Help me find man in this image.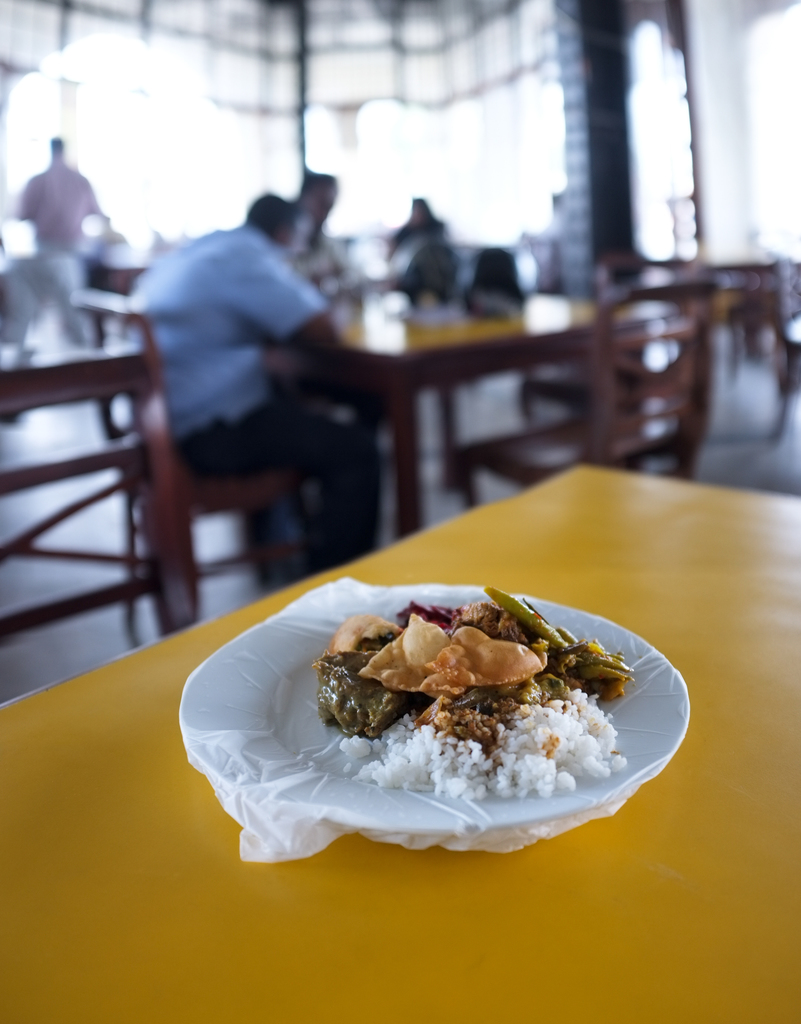
Found it: pyautogui.locateOnScreen(120, 163, 356, 562).
